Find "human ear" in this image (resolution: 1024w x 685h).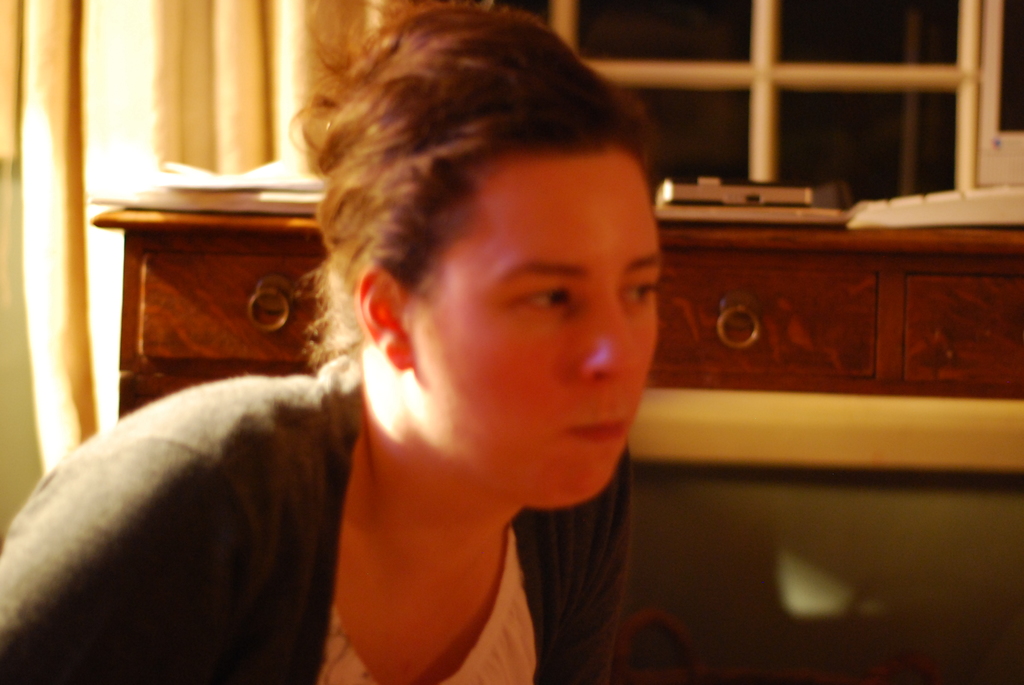
pyautogui.locateOnScreen(355, 267, 412, 370).
